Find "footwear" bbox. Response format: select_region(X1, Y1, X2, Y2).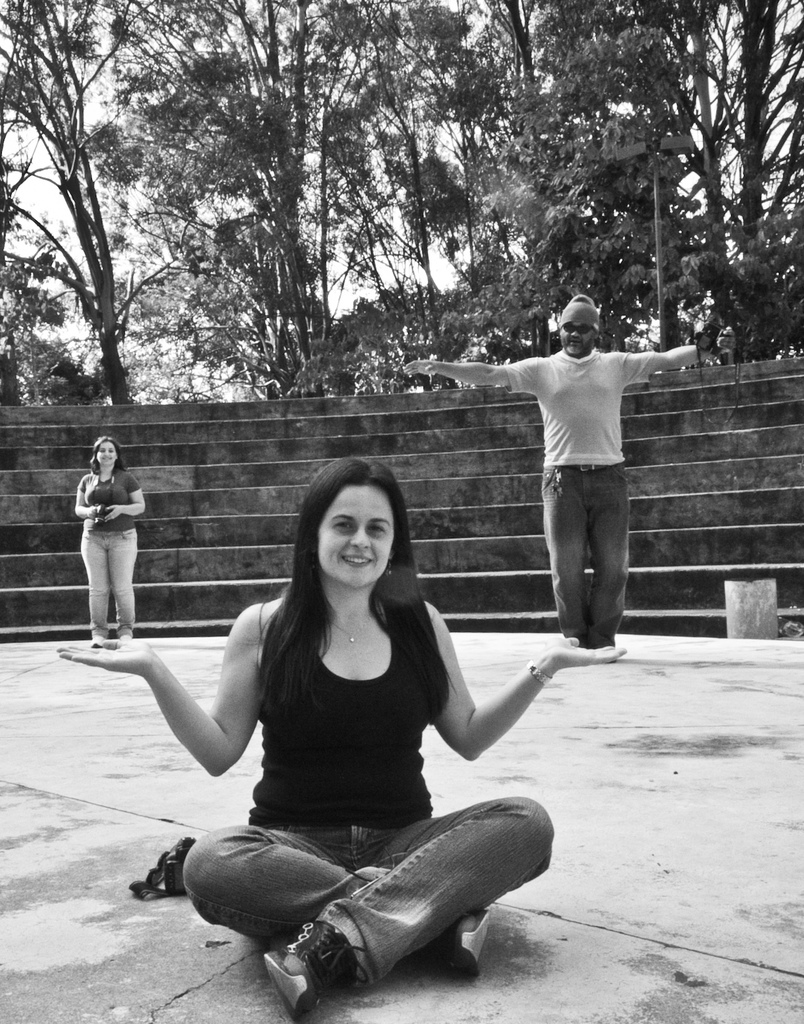
select_region(90, 637, 102, 652).
